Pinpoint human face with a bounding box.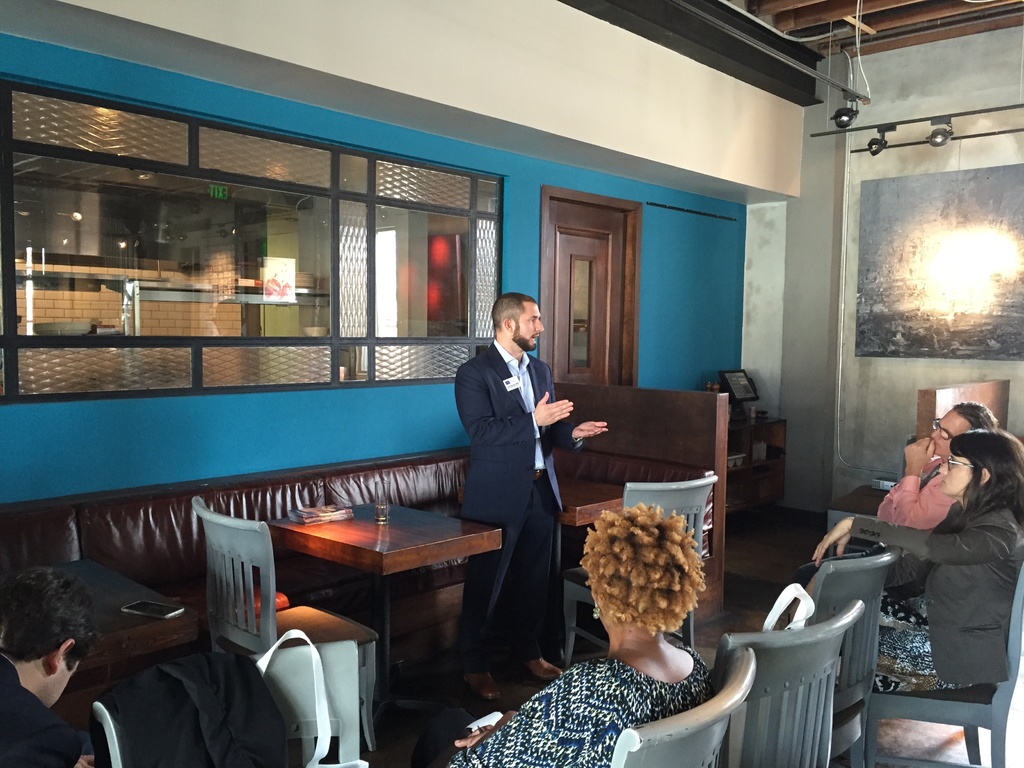
crop(511, 303, 545, 351).
